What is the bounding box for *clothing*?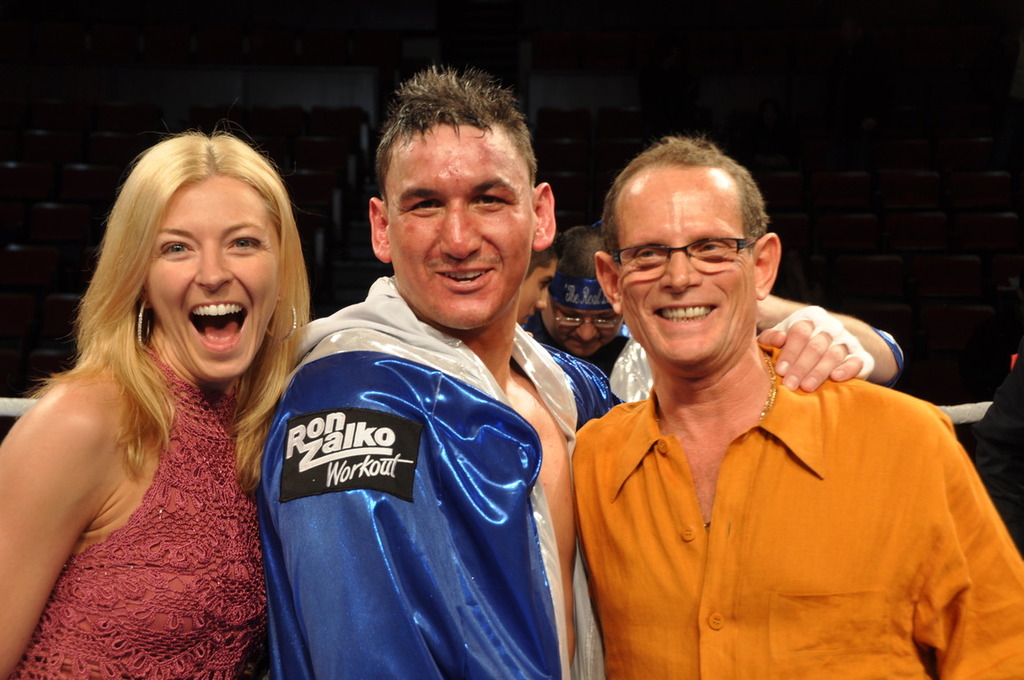
254/274/620/679.
